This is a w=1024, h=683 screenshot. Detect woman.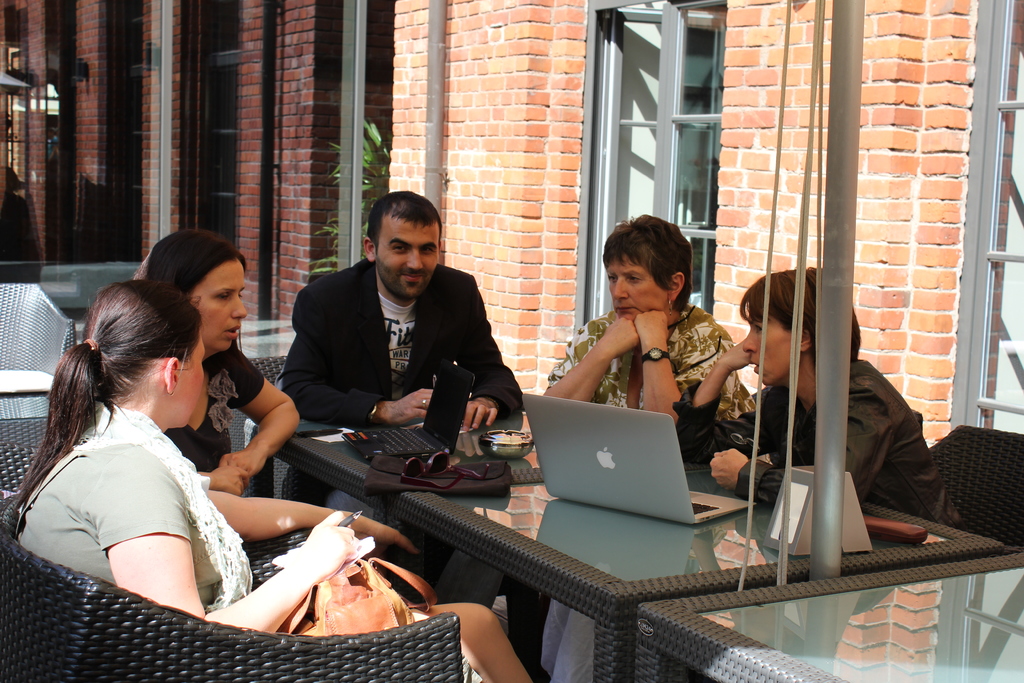
l=140, t=229, r=309, b=500.
